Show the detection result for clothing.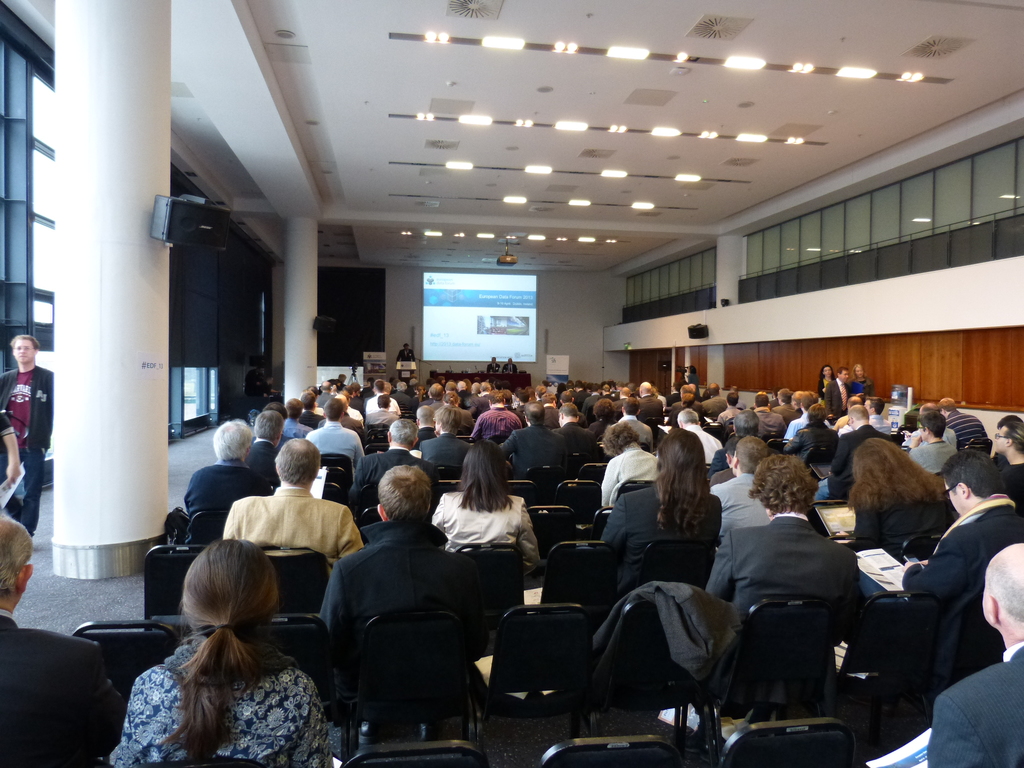
[244,435,280,479].
